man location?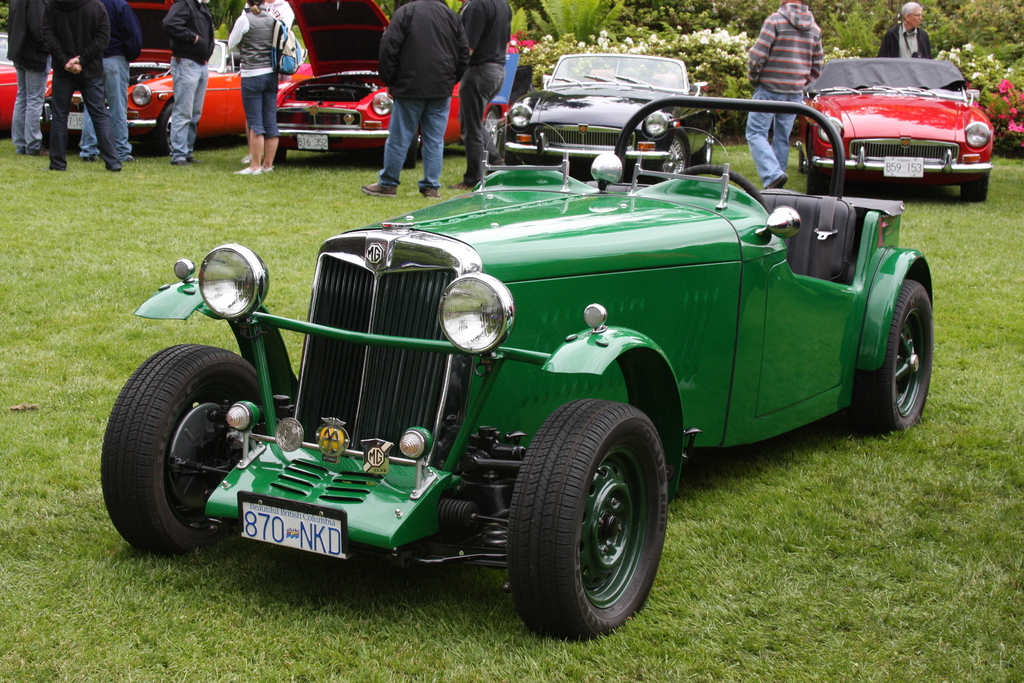
[x1=45, y1=0, x2=126, y2=176]
